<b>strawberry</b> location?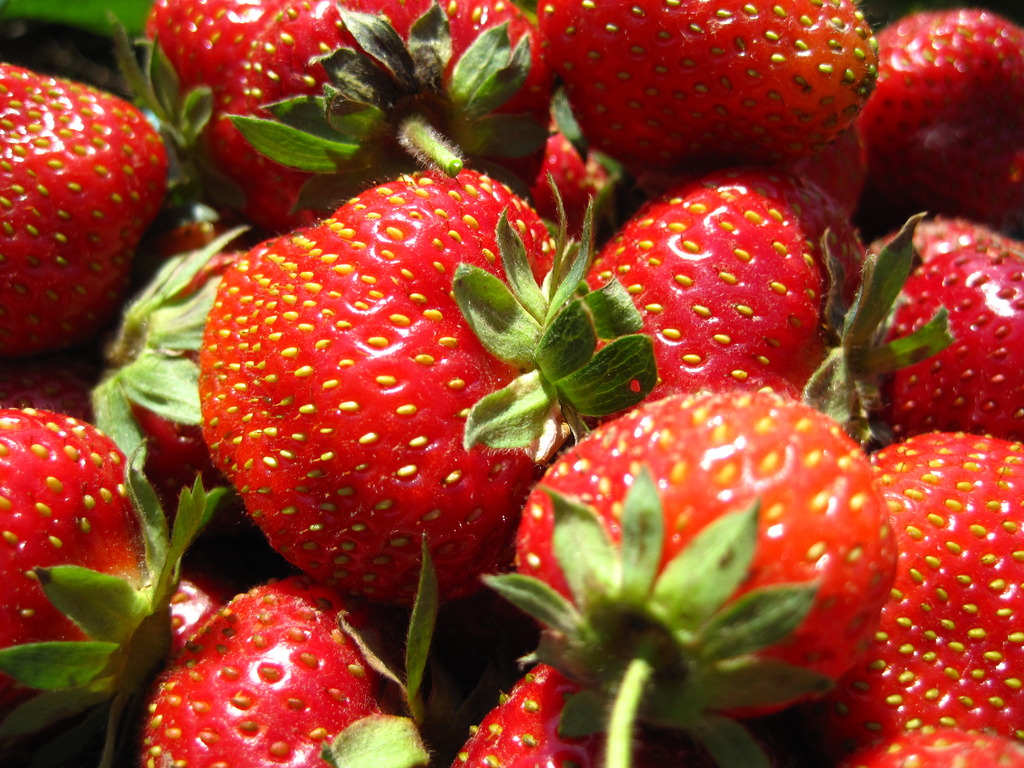
box=[535, 0, 879, 177]
